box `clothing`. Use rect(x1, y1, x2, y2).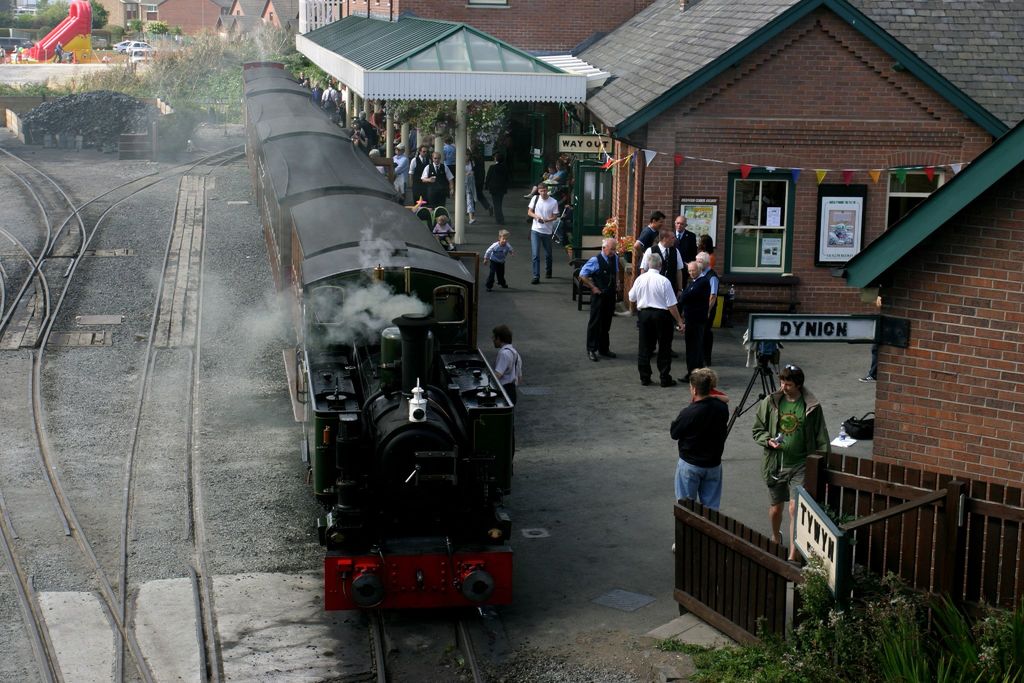
rect(692, 389, 726, 403).
